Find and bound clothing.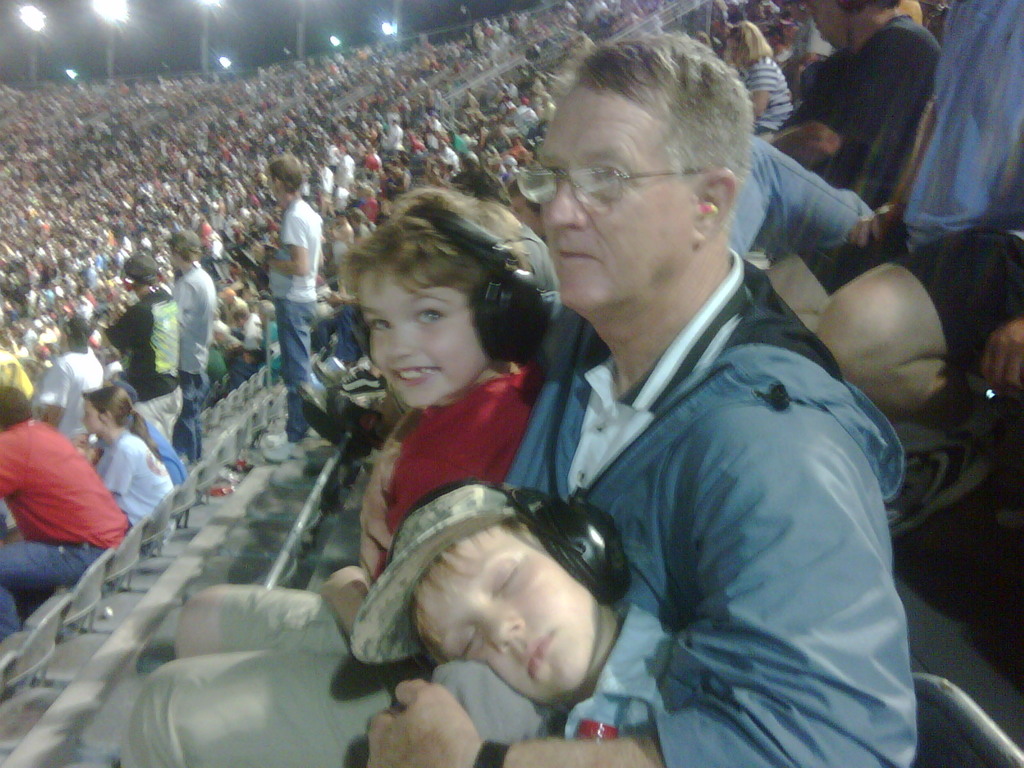
Bound: 263/224/915/749.
